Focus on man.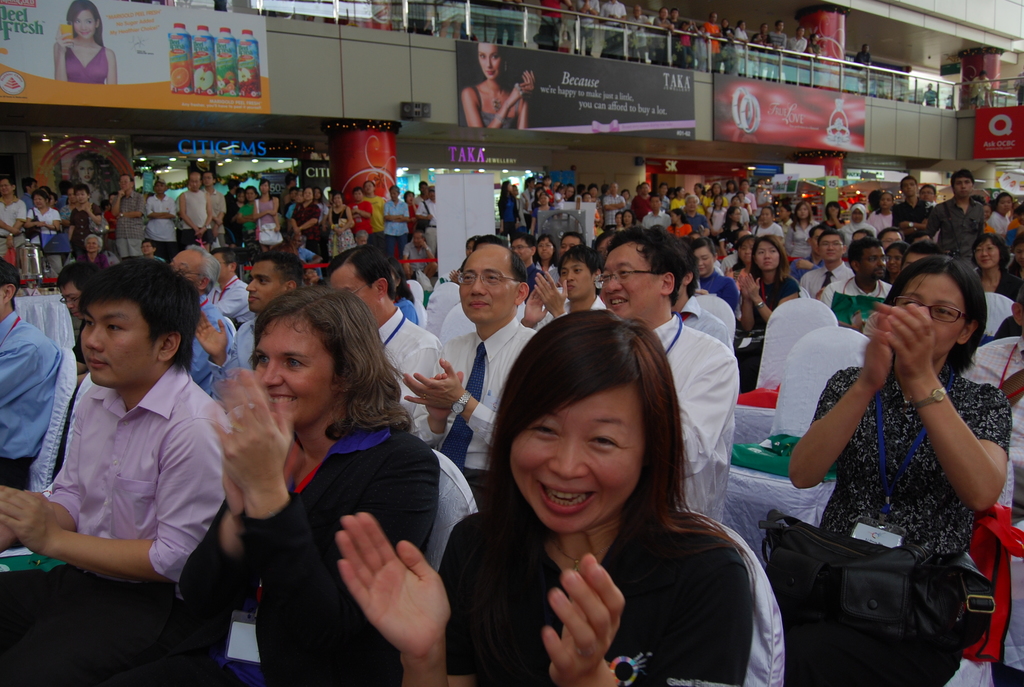
Focused at [x1=781, y1=207, x2=797, y2=228].
